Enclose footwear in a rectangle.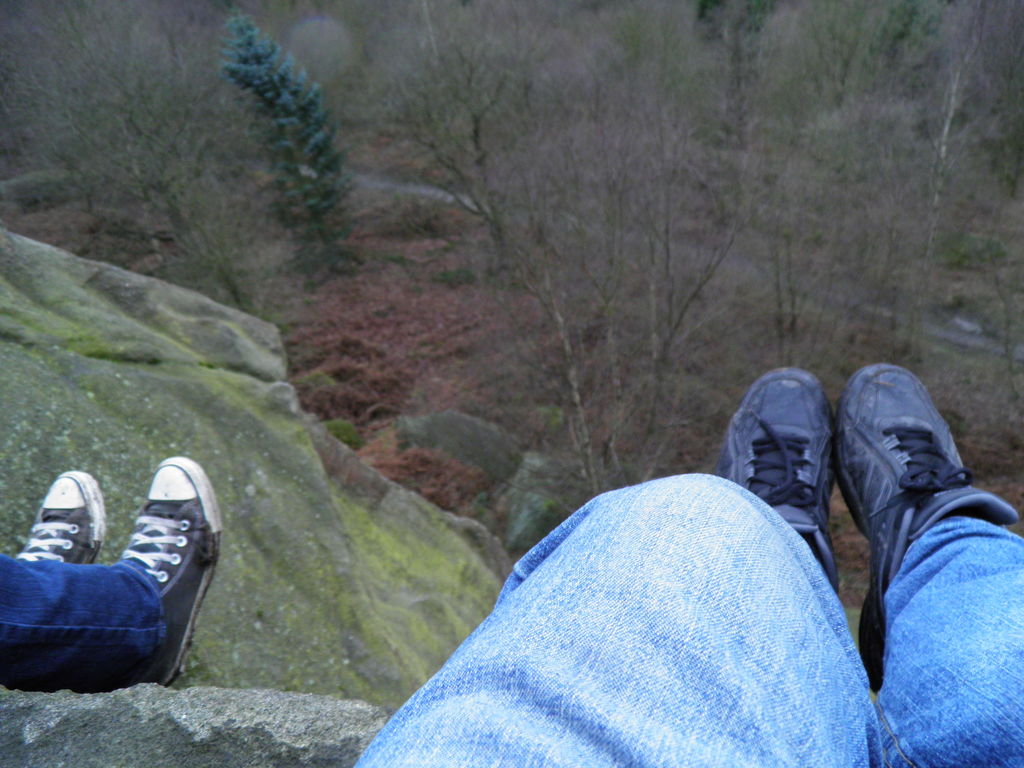
x1=117 y1=452 x2=223 y2=683.
